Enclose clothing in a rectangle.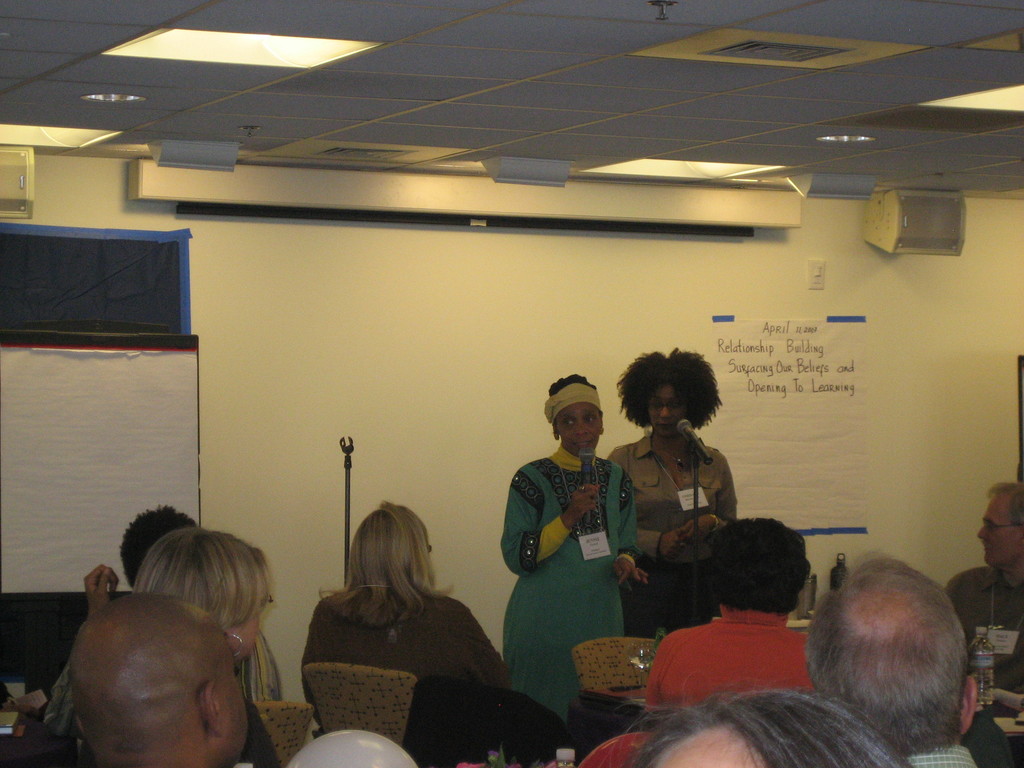
(left=641, top=606, right=822, bottom=724).
